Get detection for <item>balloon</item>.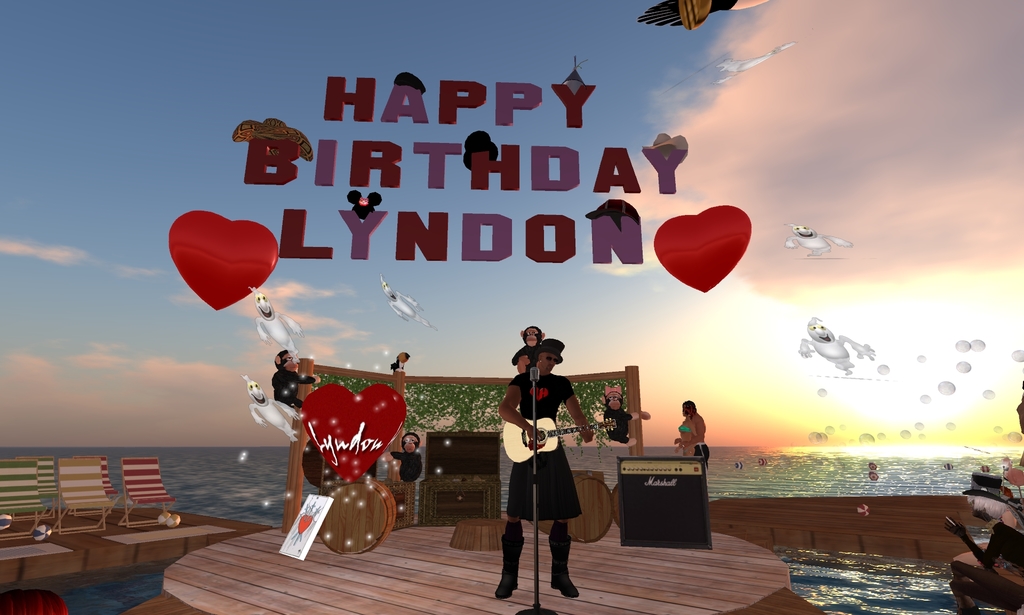
Detection: 653:202:748:293.
